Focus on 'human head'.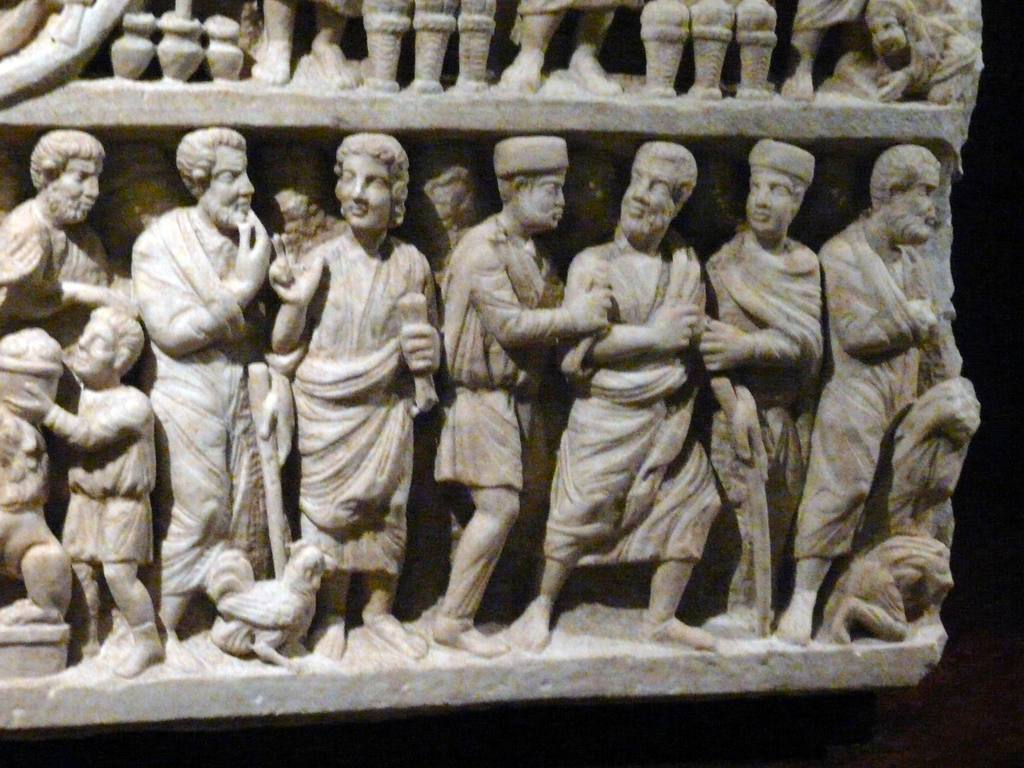
Focused at <box>175,124,253,236</box>.
